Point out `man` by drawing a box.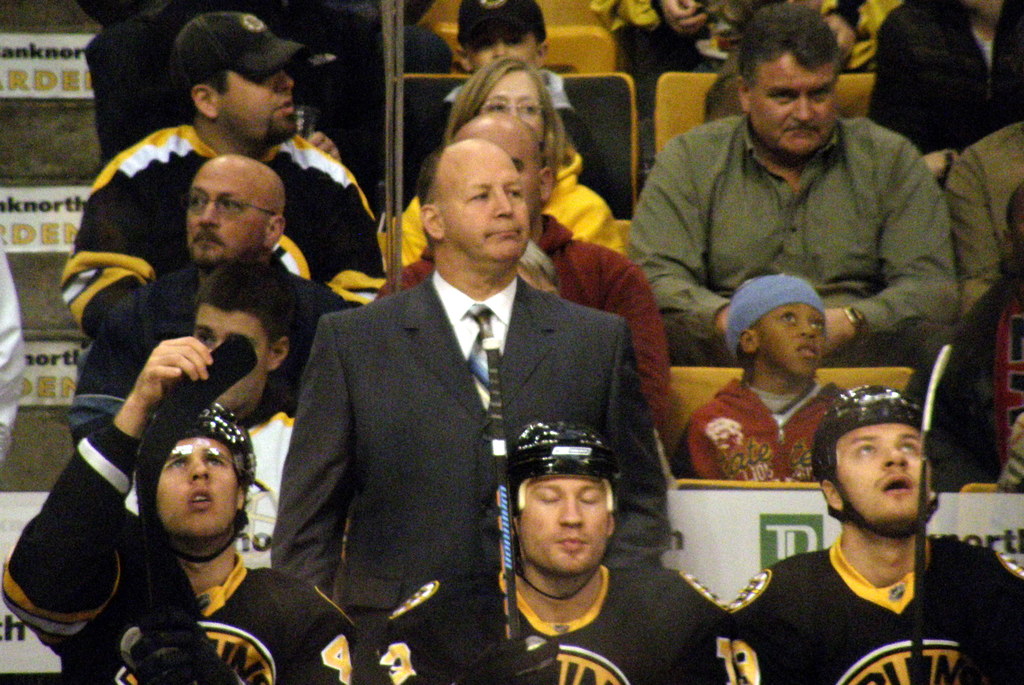
crop(378, 424, 731, 684).
